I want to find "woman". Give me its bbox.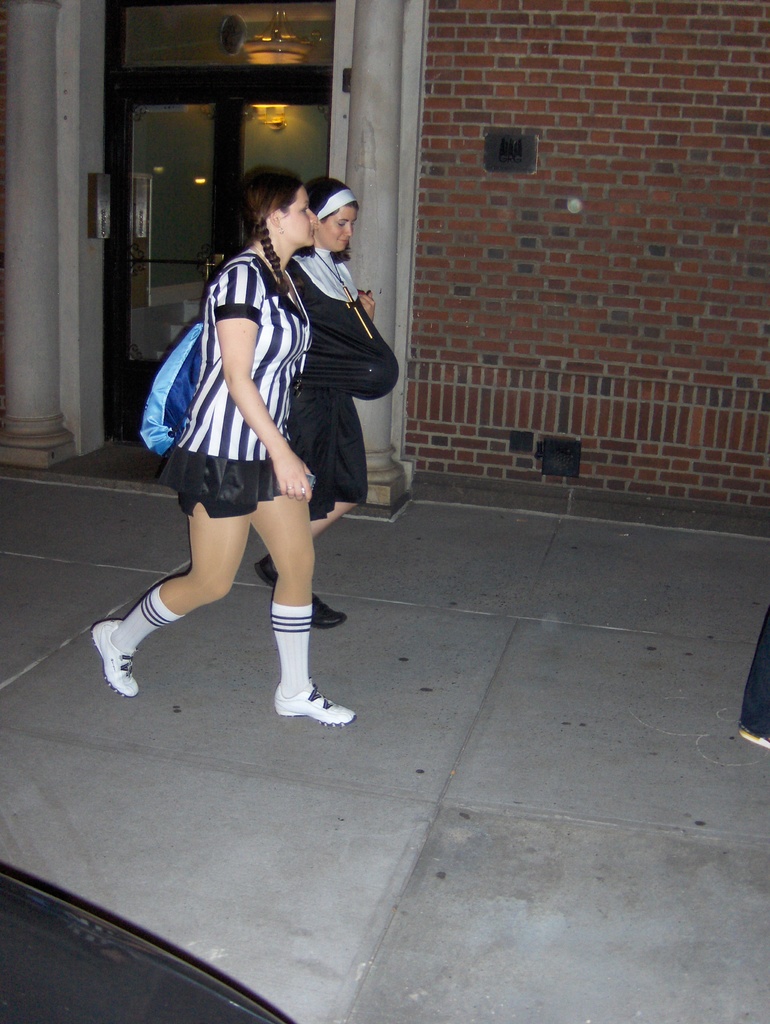
left=255, top=175, right=397, bottom=628.
